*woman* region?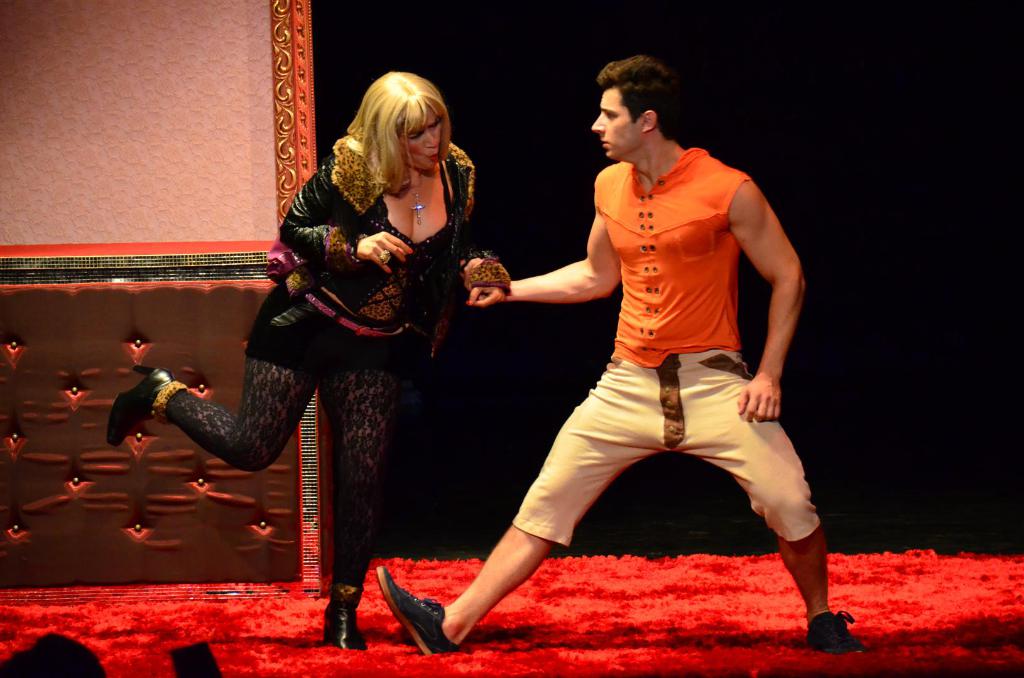
locate(183, 80, 493, 622)
